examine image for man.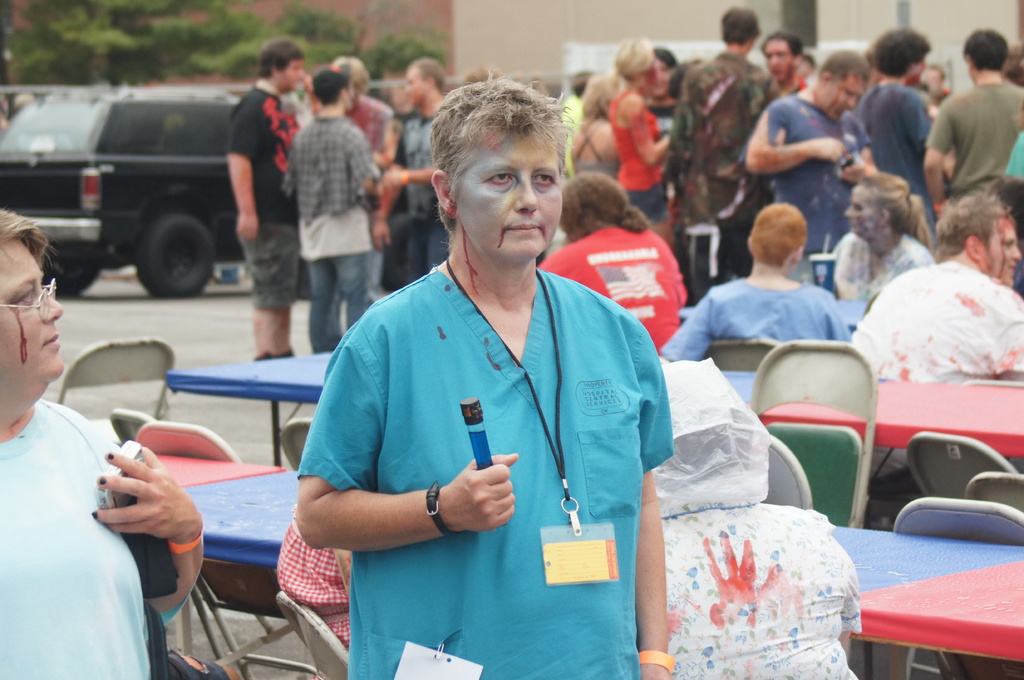
Examination result: (842, 195, 1023, 519).
